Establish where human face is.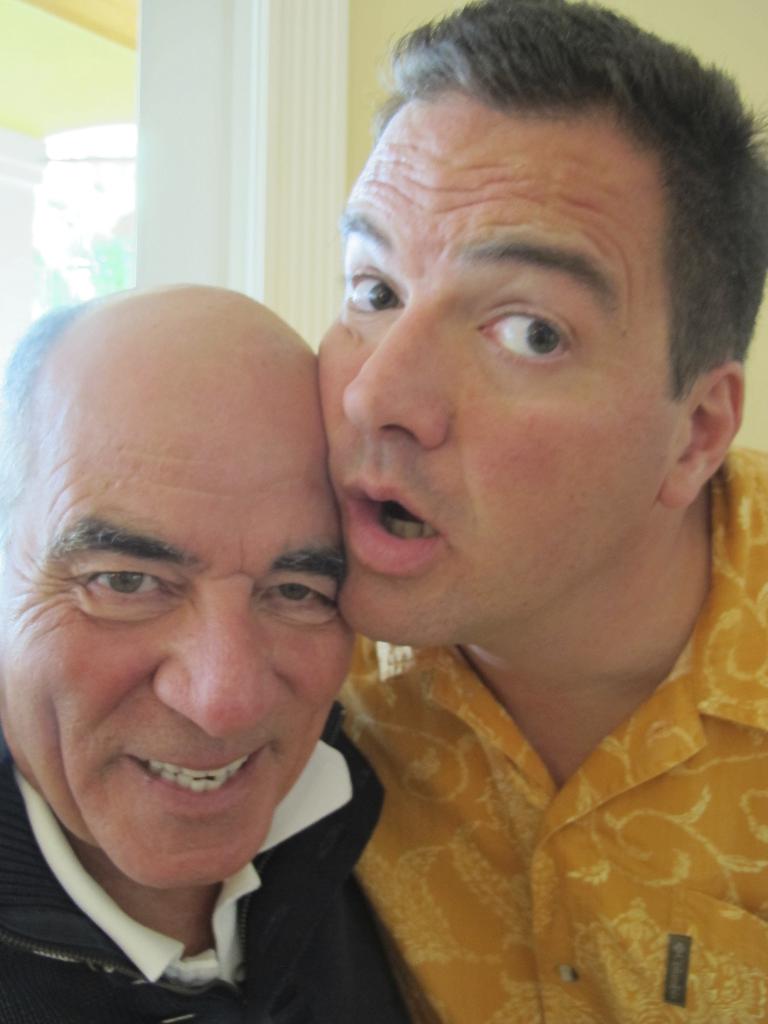
Established at select_region(319, 92, 683, 643).
